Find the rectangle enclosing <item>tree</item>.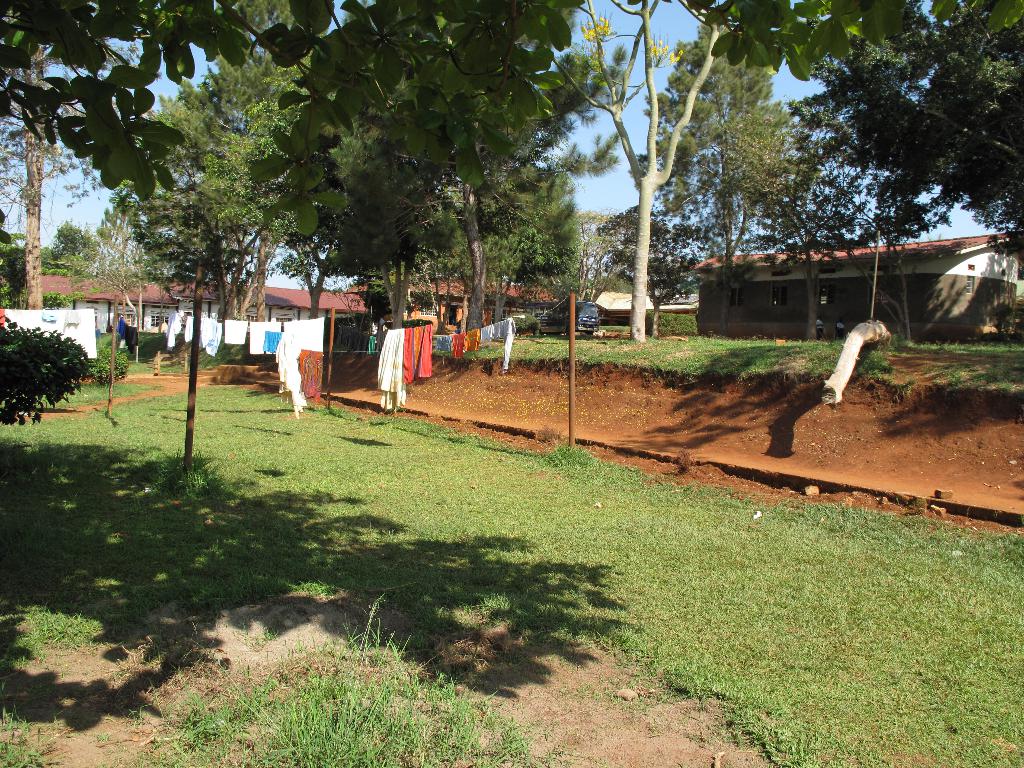
{"x1": 111, "y1": 0, "x2": 337, "y2": 438}.
